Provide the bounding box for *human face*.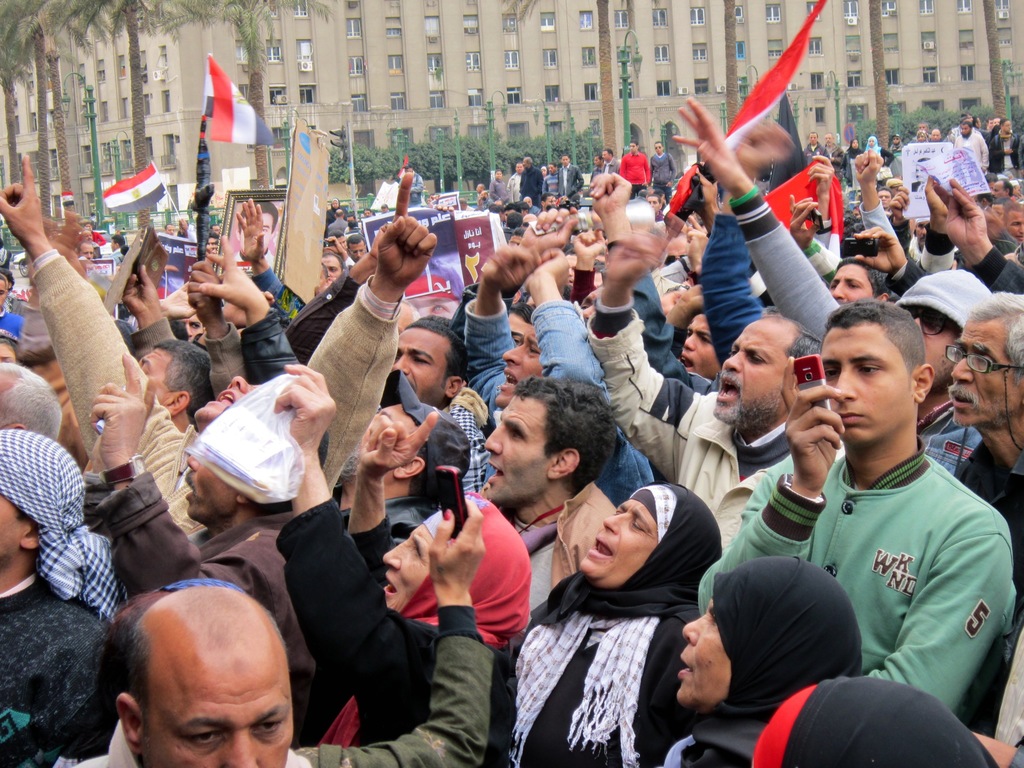
bbox=(324, 255, 342, 282).
